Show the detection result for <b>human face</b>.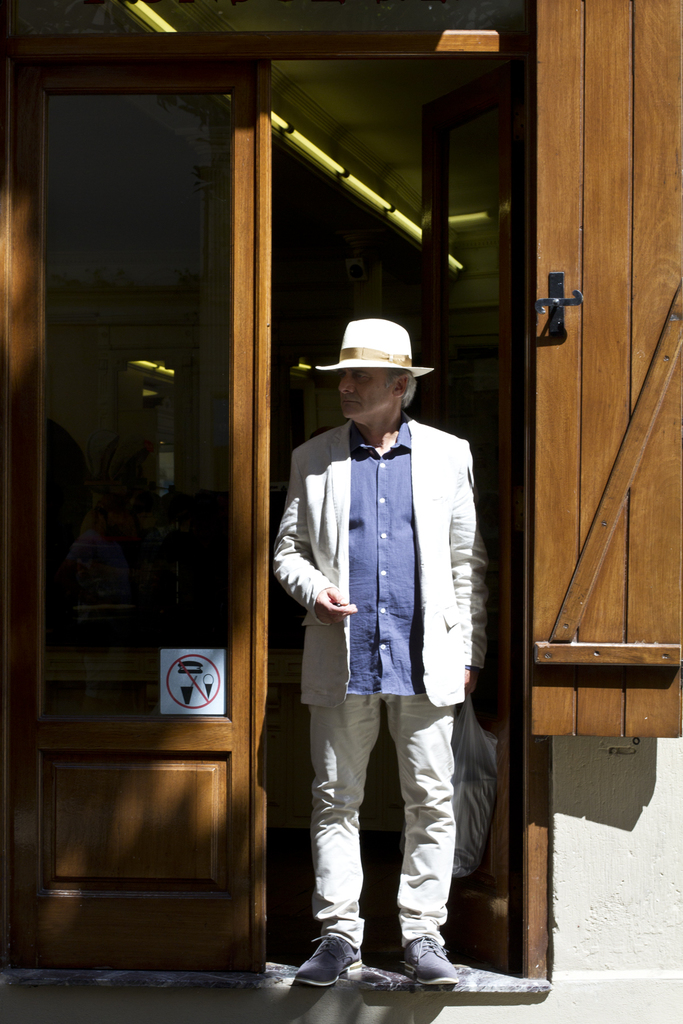
[left=335, top=365, right=395, bottom=412].
